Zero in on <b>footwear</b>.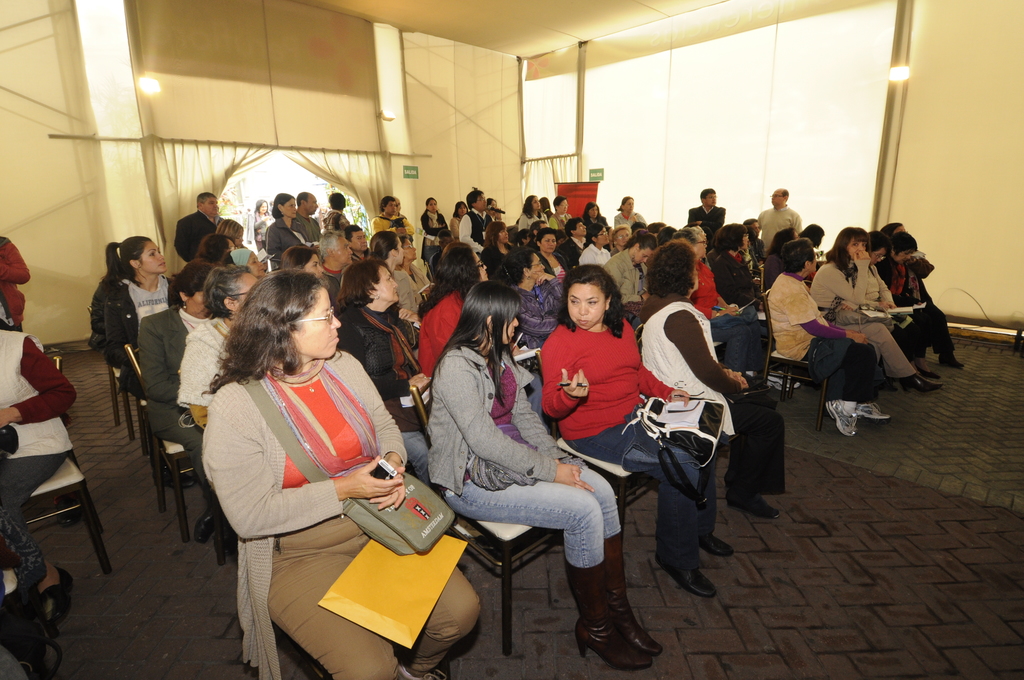
Zeroed in: [898, 374, 943, 393].
